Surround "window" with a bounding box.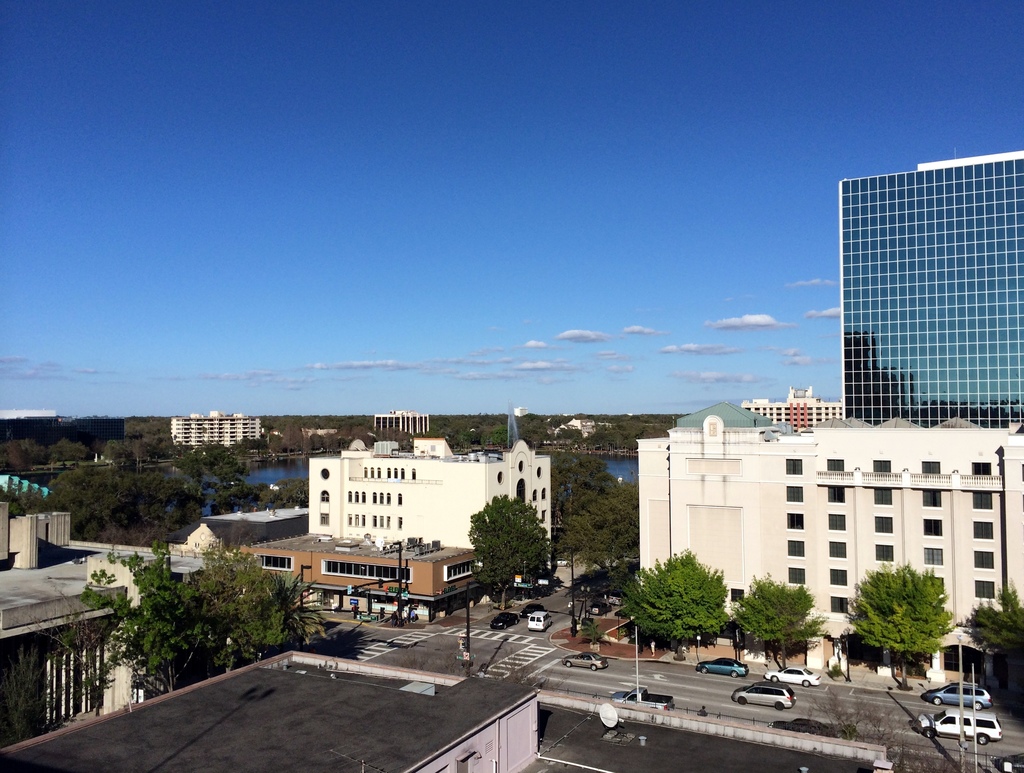
922 550 946 566.
